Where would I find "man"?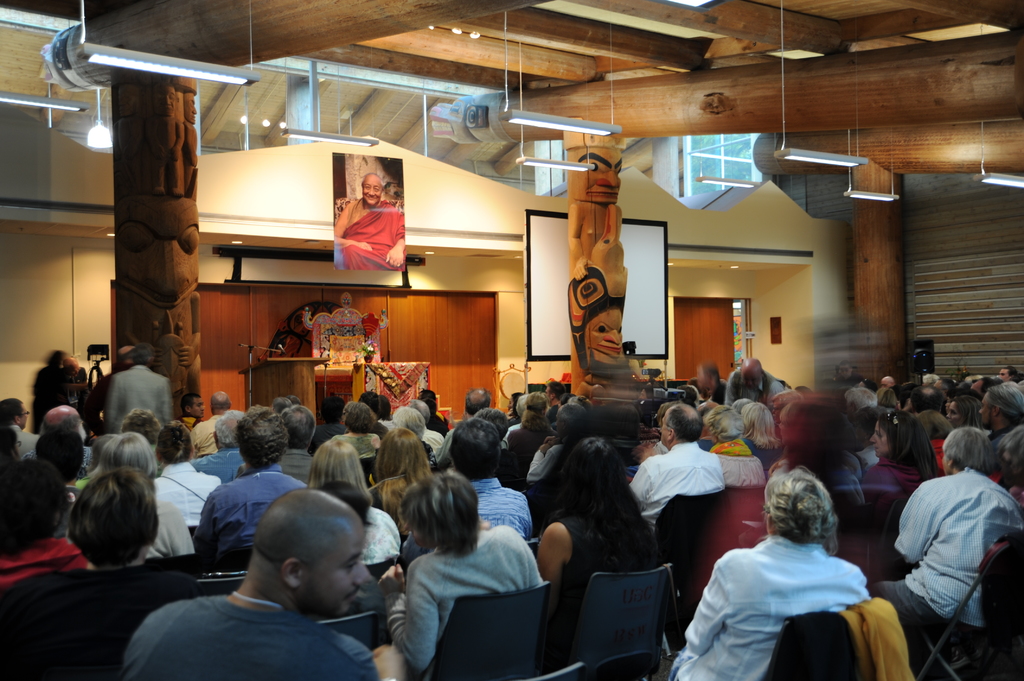
At <region>391, 405, 437, 465</region>.
